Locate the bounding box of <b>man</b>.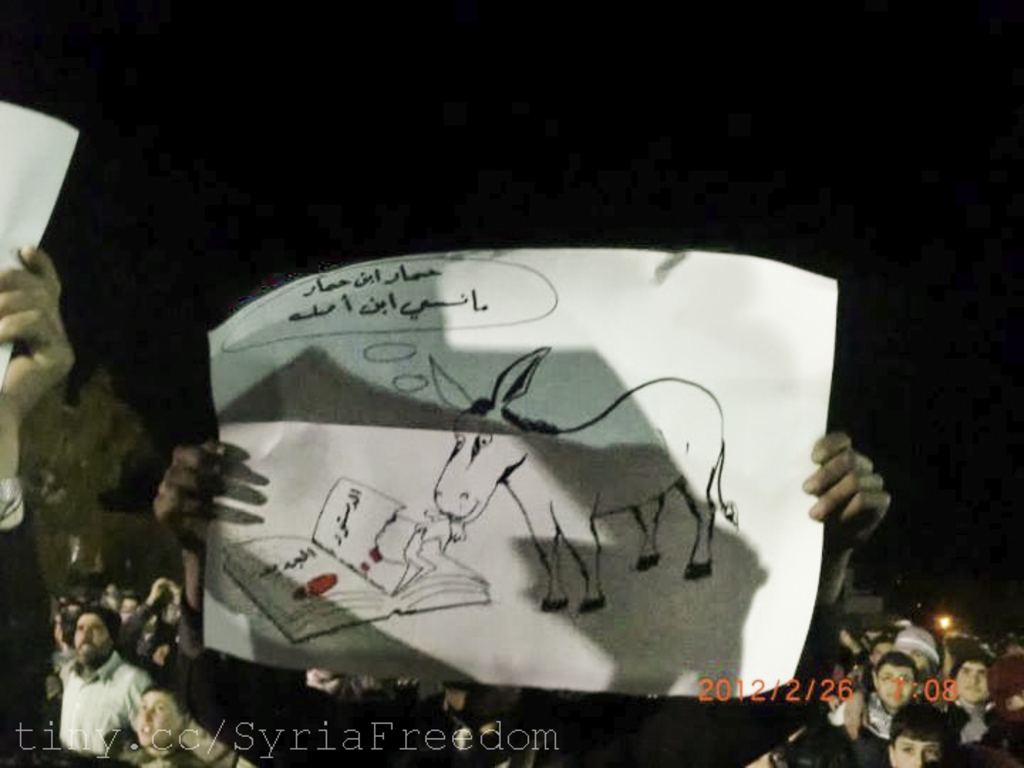
Bounding box: x1=889, y1=626, x2=934, y2=683.
